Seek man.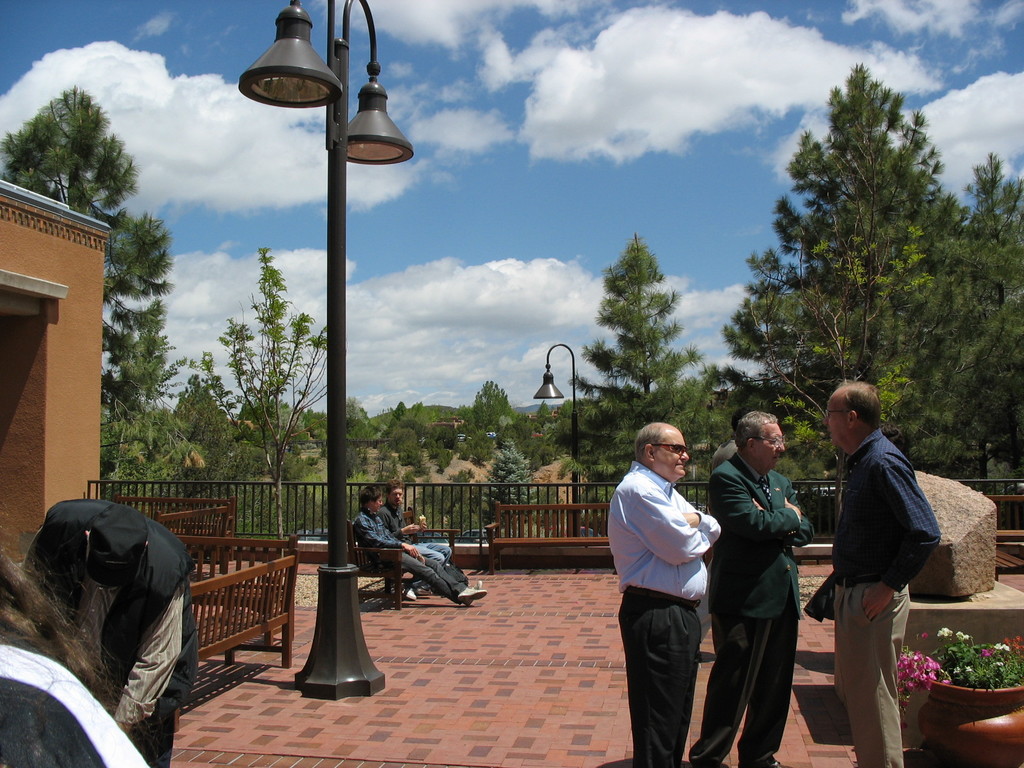
pyautogui.locateOnScreen(600, 419, 726, 767).
